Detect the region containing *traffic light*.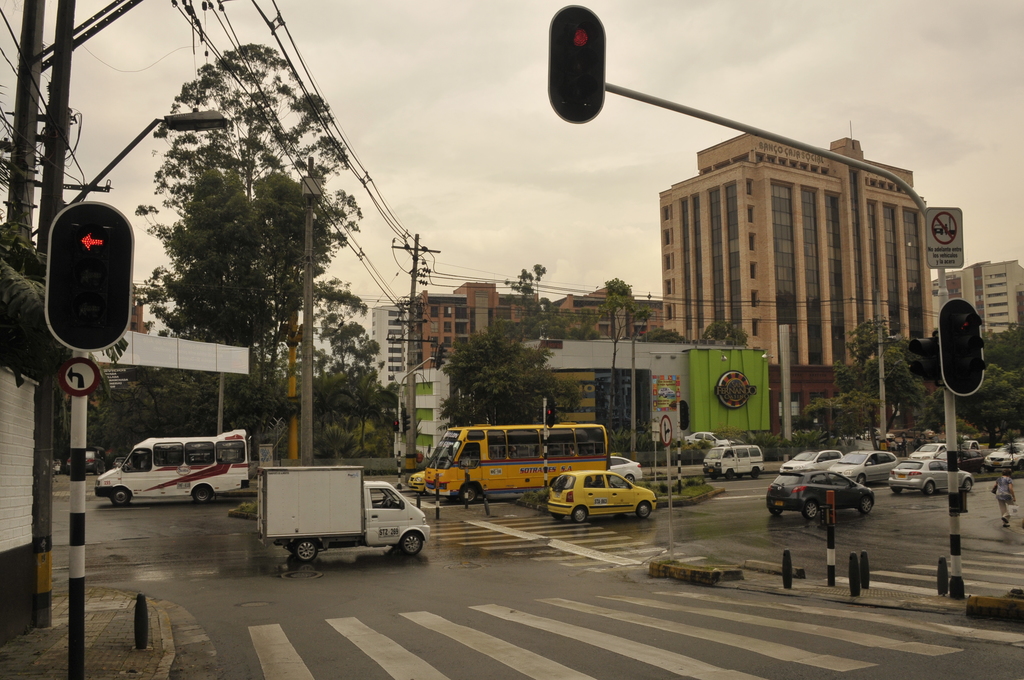
(681,398,689,431).
